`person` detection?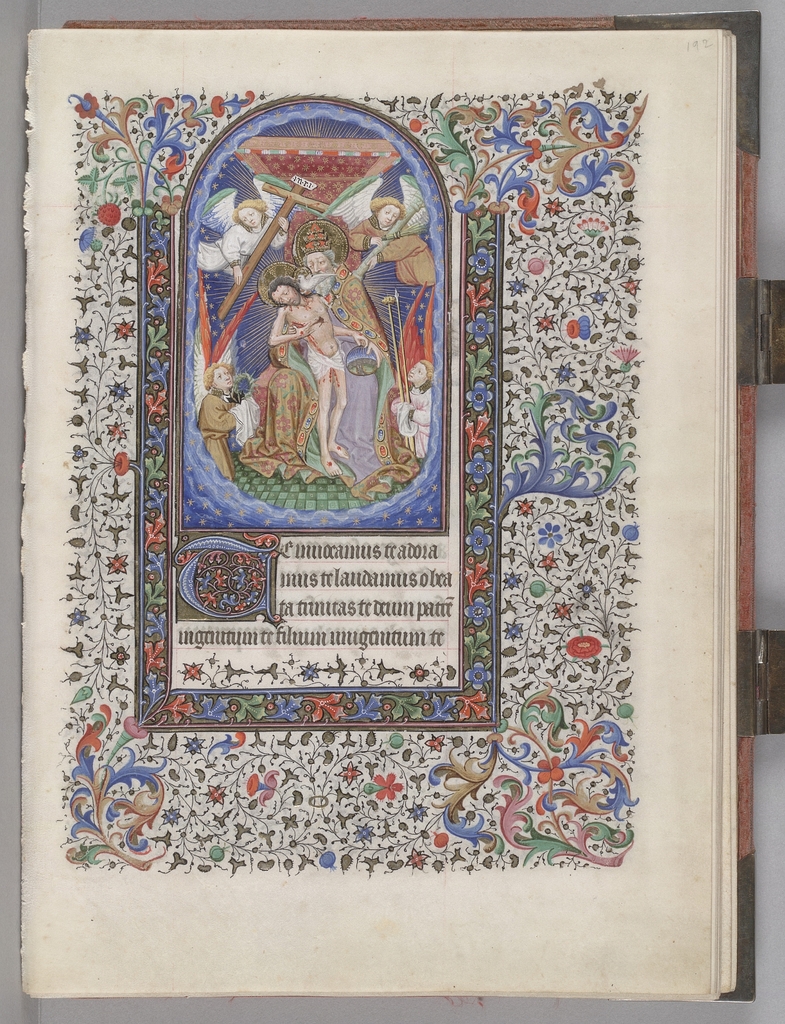
select_region(270, 276, 369, 475)
